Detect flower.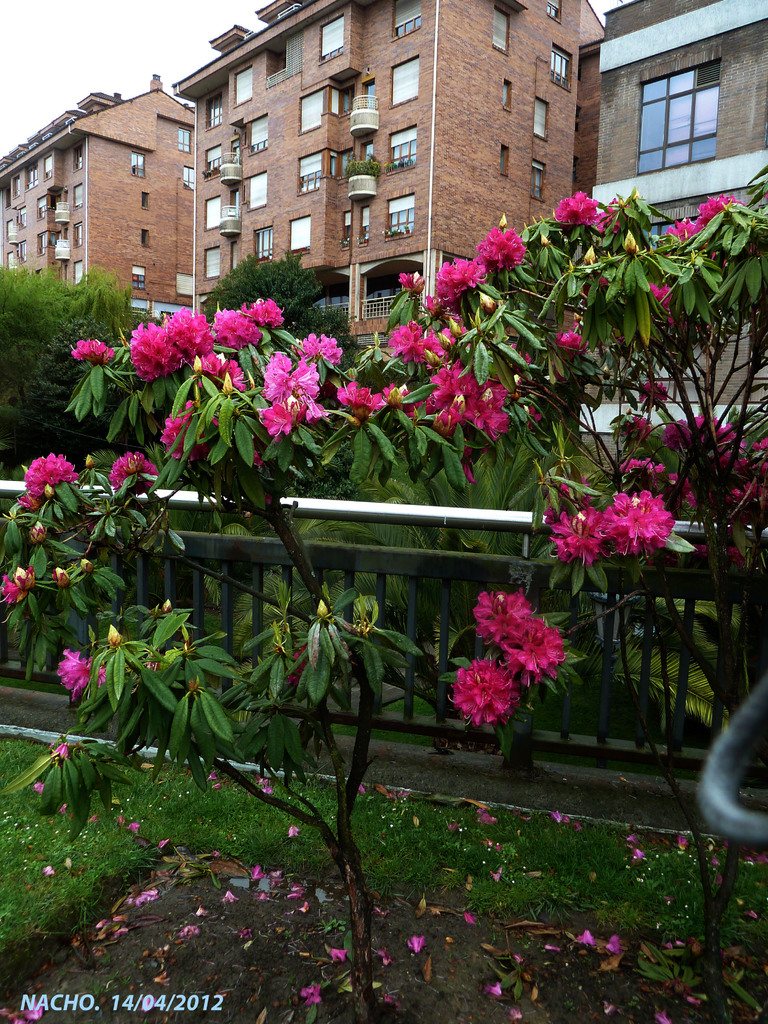
Detected at box=[186, 351, 244, 393].
